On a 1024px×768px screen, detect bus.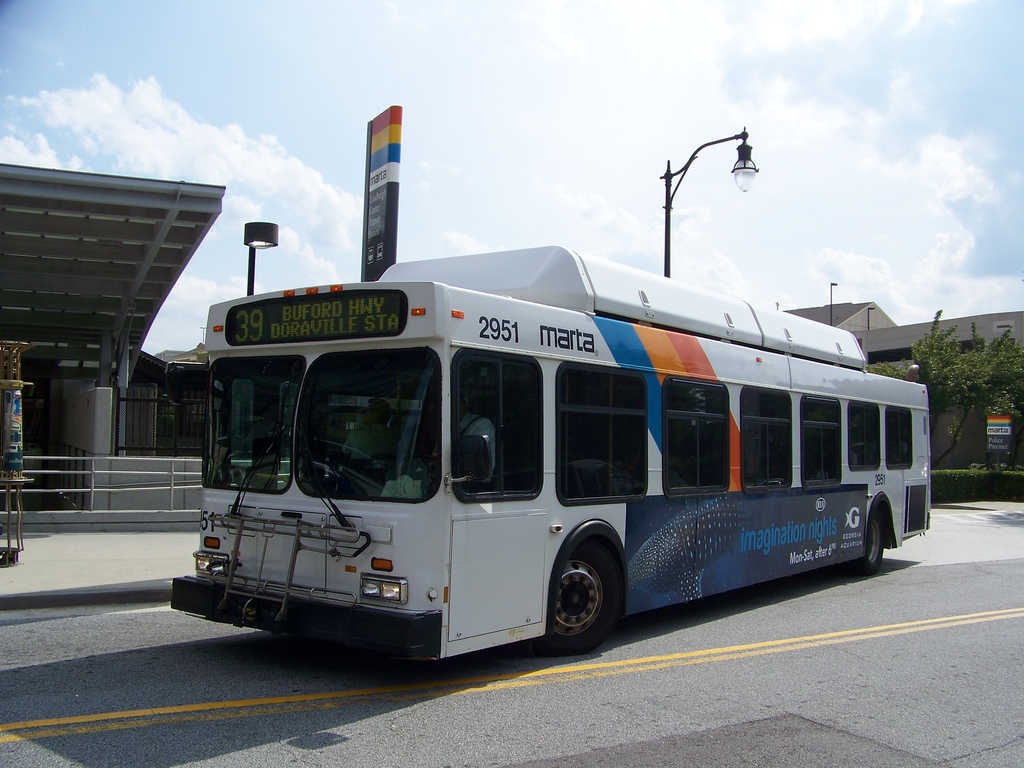
pyautogui.locateOnScreen(173, 242, 932, 657).
